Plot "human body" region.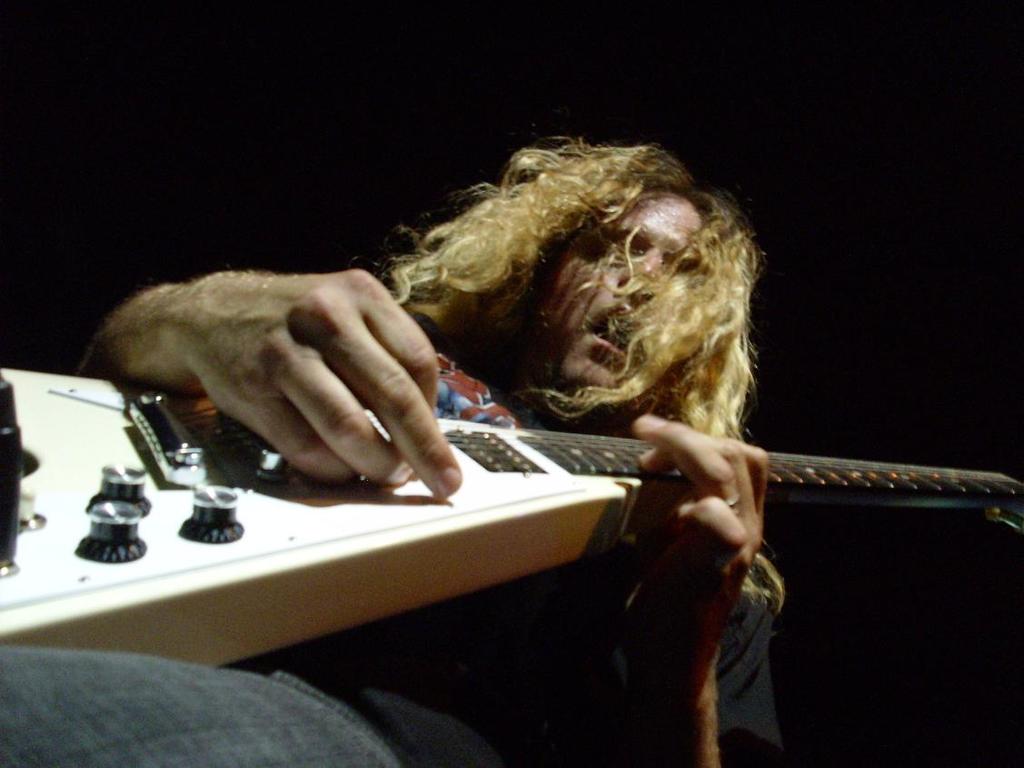
Plotted at BBox(0, 126, 783, 767).
